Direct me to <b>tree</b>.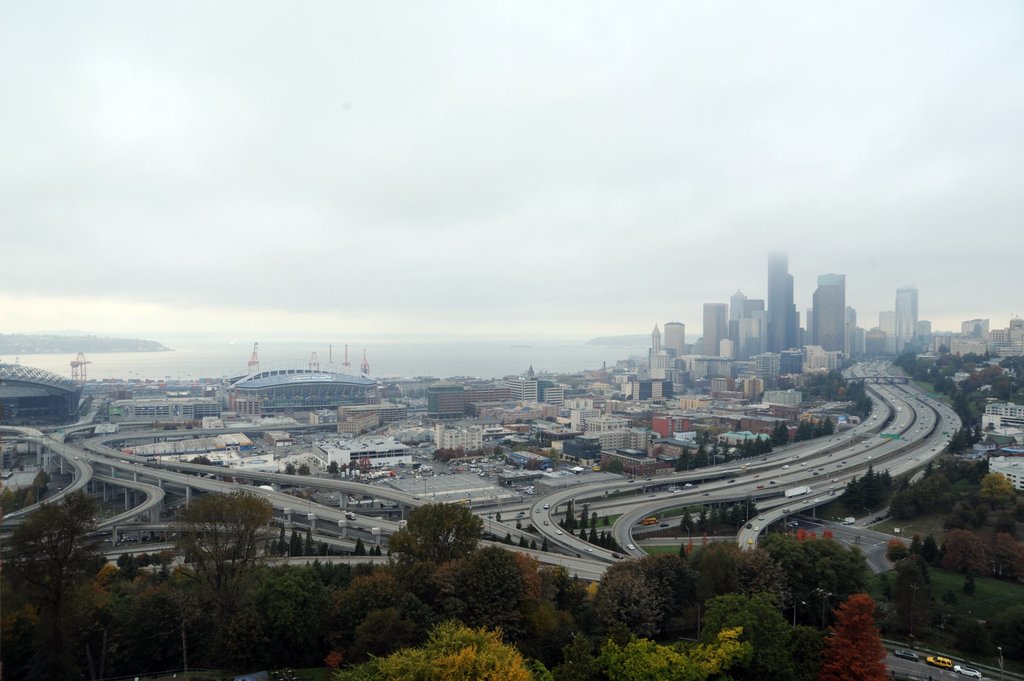
Direction: <bbox>780, 419, 788, 445</bbox>.
